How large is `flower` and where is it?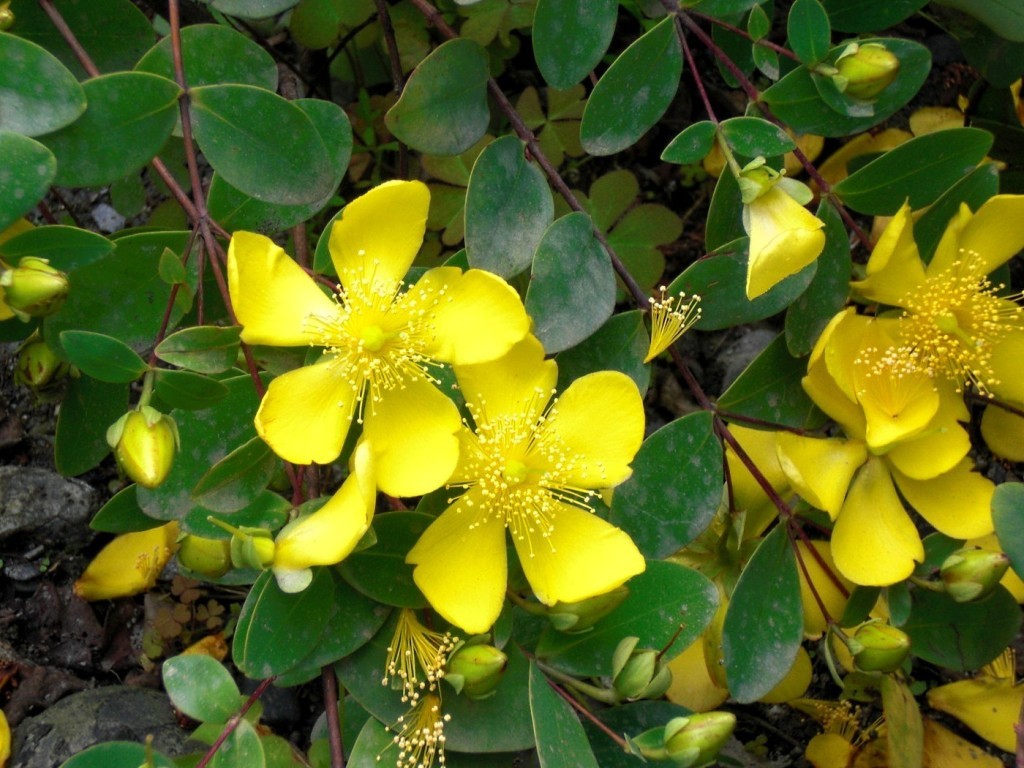
Bounding box: <box>781,306,1002,586</box>.
